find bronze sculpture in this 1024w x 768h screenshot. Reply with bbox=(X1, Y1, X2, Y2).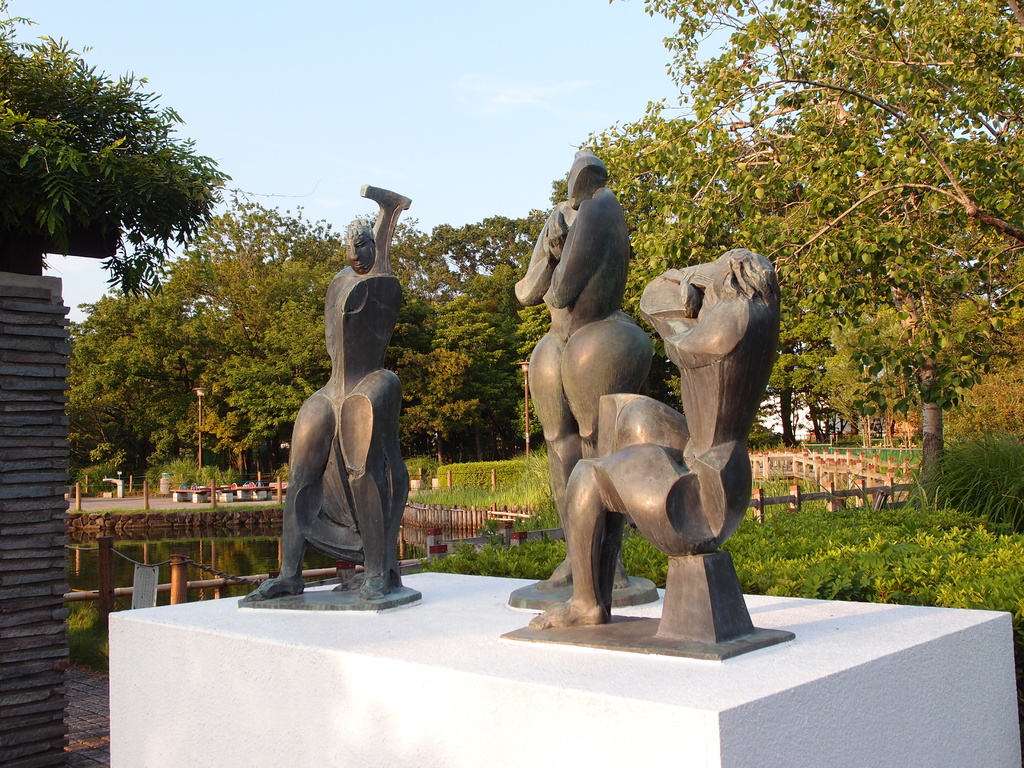
bbox=(268, 186, 413, 612).
